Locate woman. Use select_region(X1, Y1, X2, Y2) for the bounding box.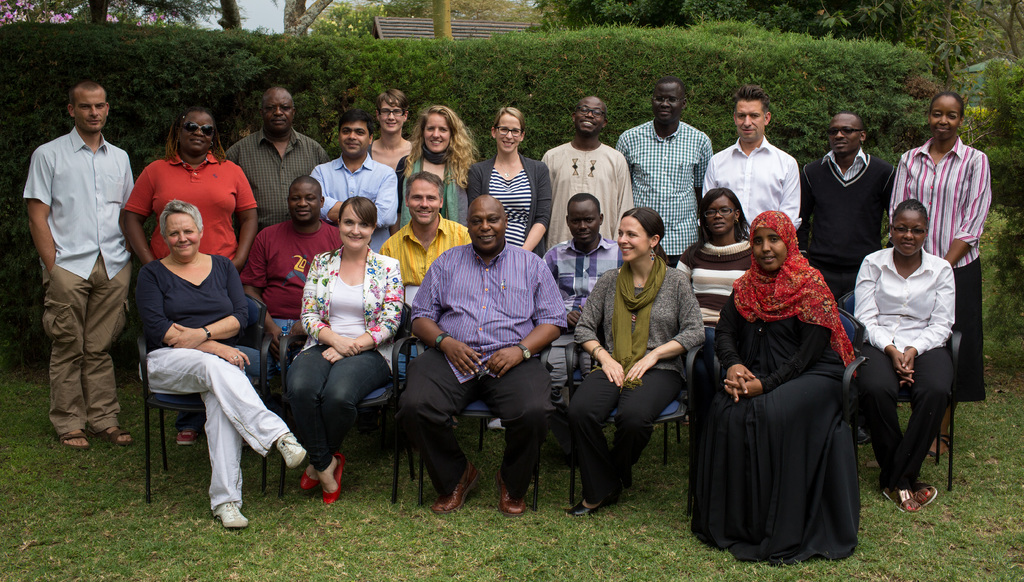
select_region(555, 202, 703, 513).
